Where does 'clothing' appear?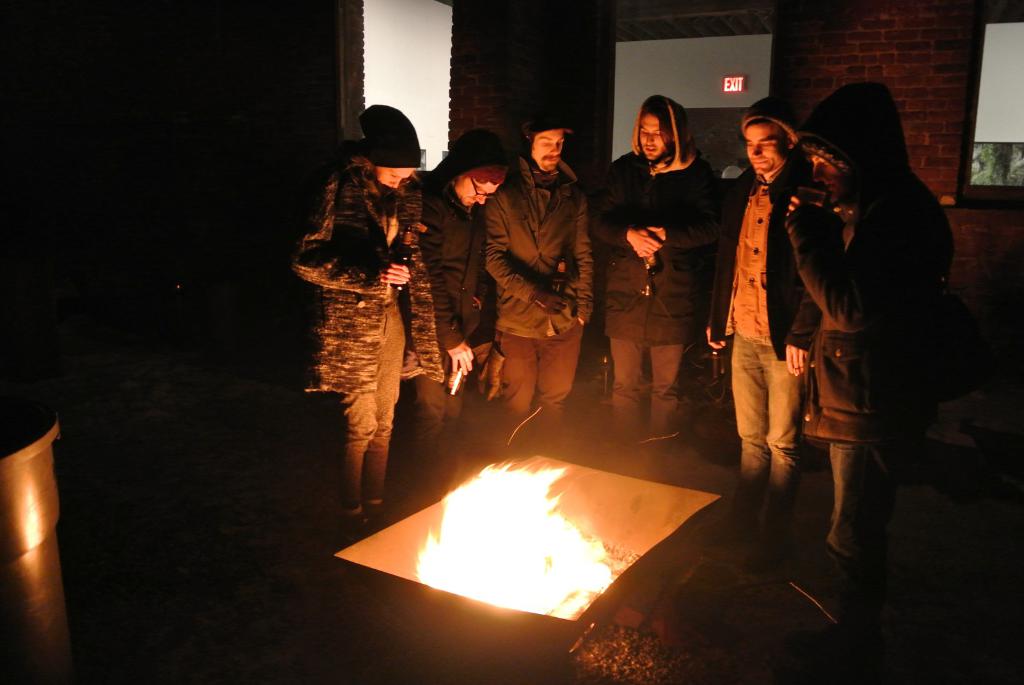
Appears at 718 111 819 492.
